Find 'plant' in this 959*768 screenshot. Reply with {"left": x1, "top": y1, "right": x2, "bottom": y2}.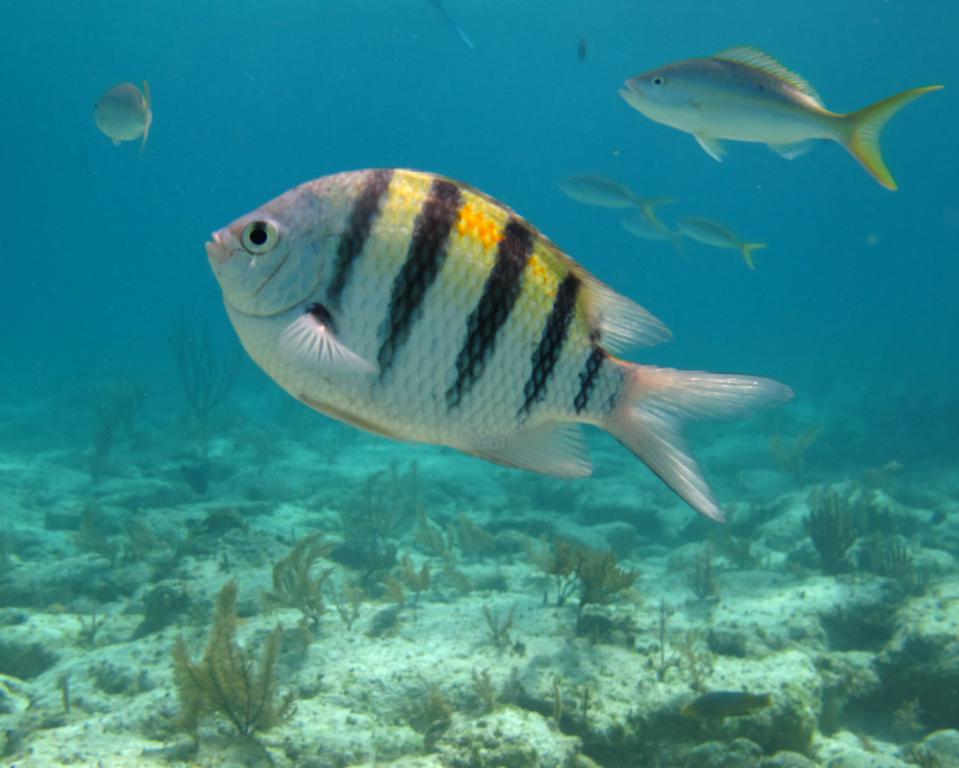
{"left": 122, "top": 509, "right": 149, "bottom": 569}.
